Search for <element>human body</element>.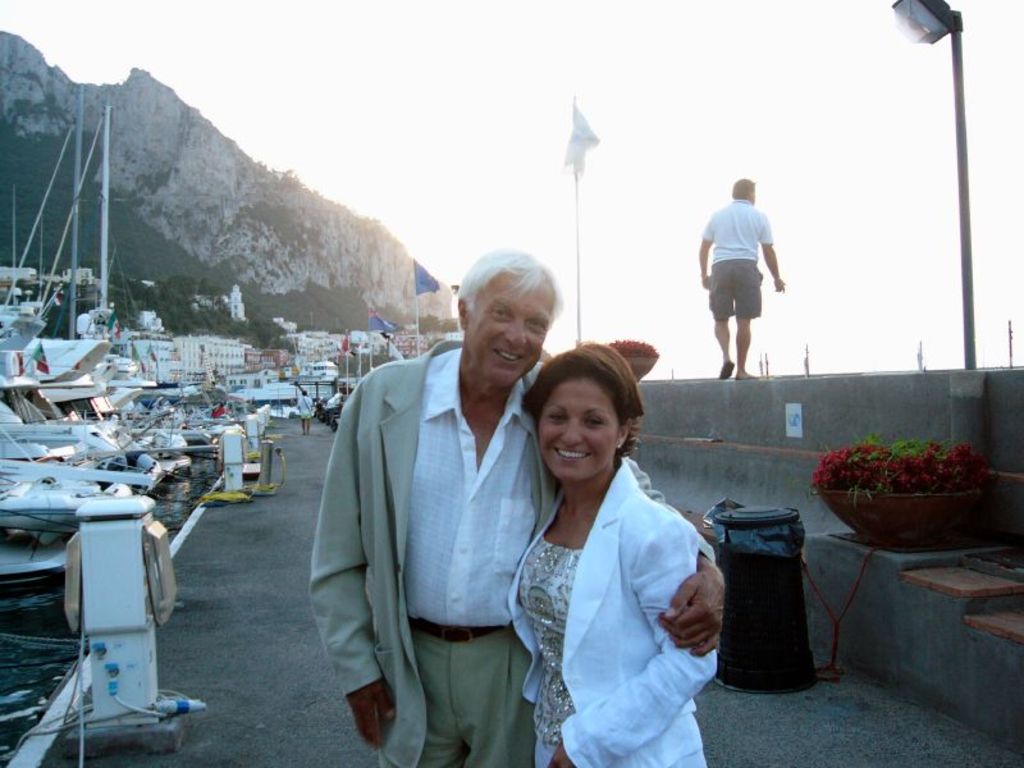
Found at 698/172/788/383.
